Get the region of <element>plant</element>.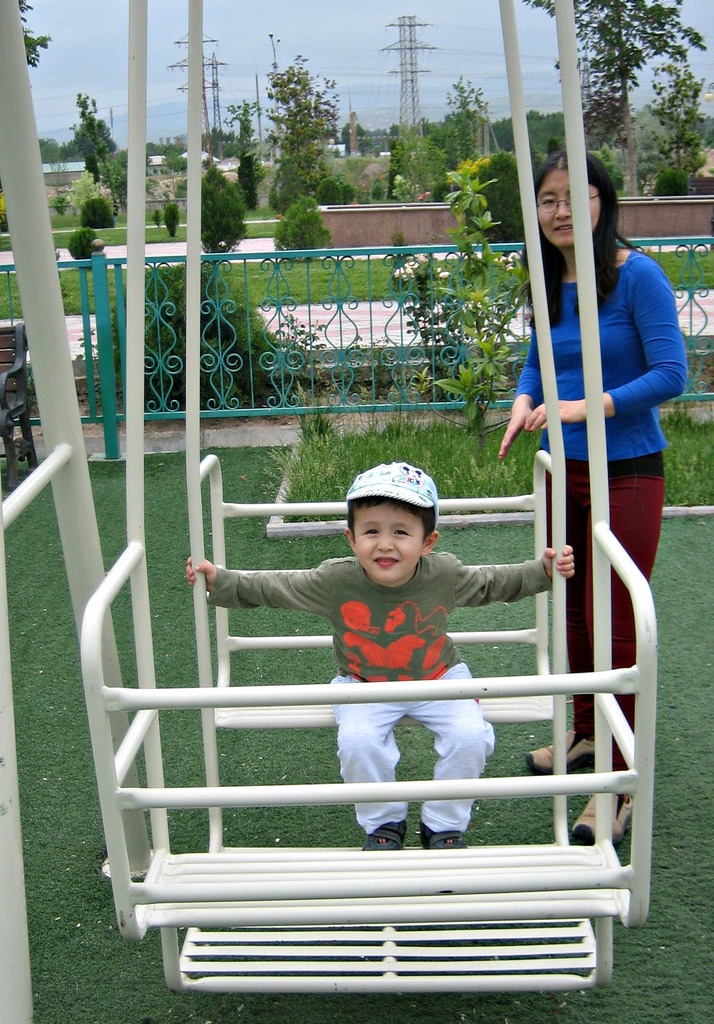
rect(269, 359, 713, 527).
